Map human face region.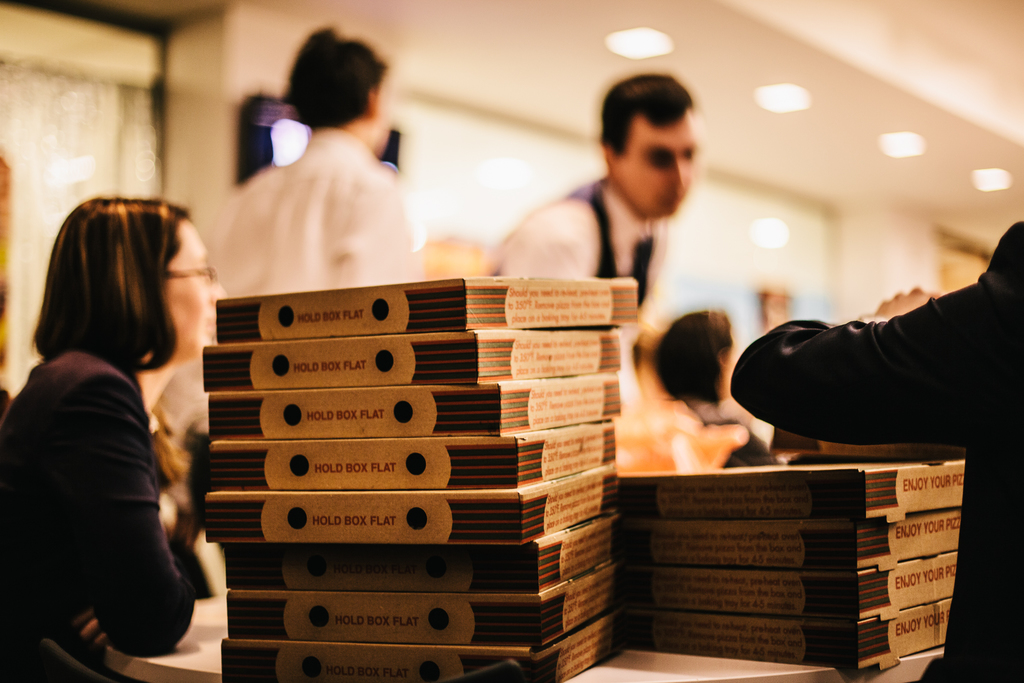
Mapped to region(163, 219, 227, 375).
